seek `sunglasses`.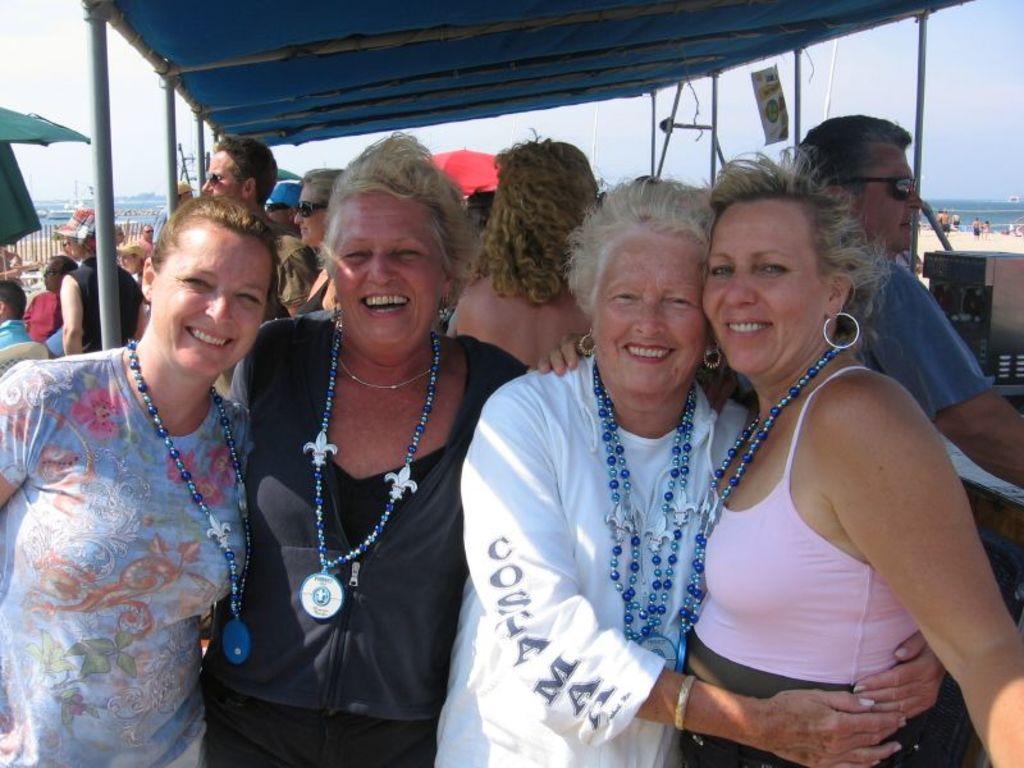
(left=836, top=177, right=918, bottom=196).
